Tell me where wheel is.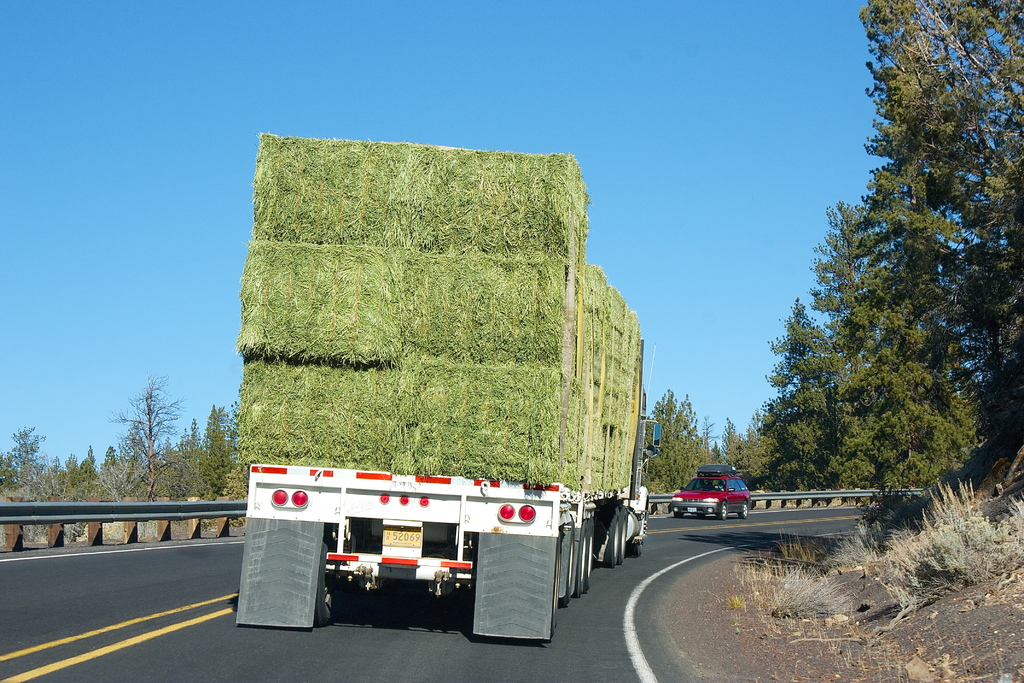
wheel is at pyautogui.locateOnScreen(632, 536, 640, 558).
